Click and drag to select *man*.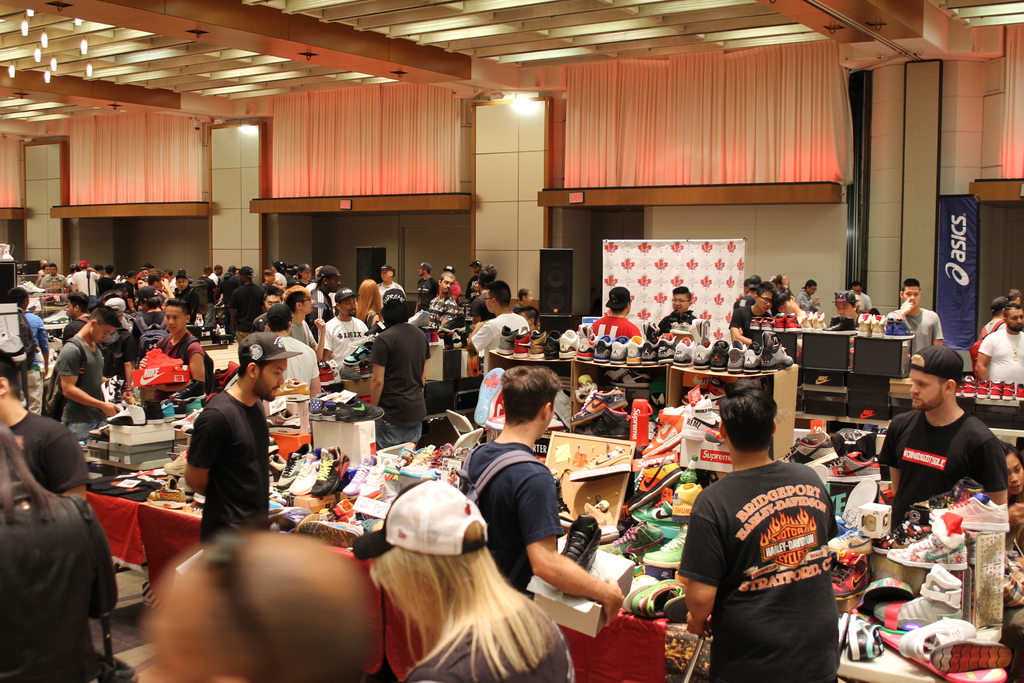
Selection: box=[745, 274, 753, 296].
